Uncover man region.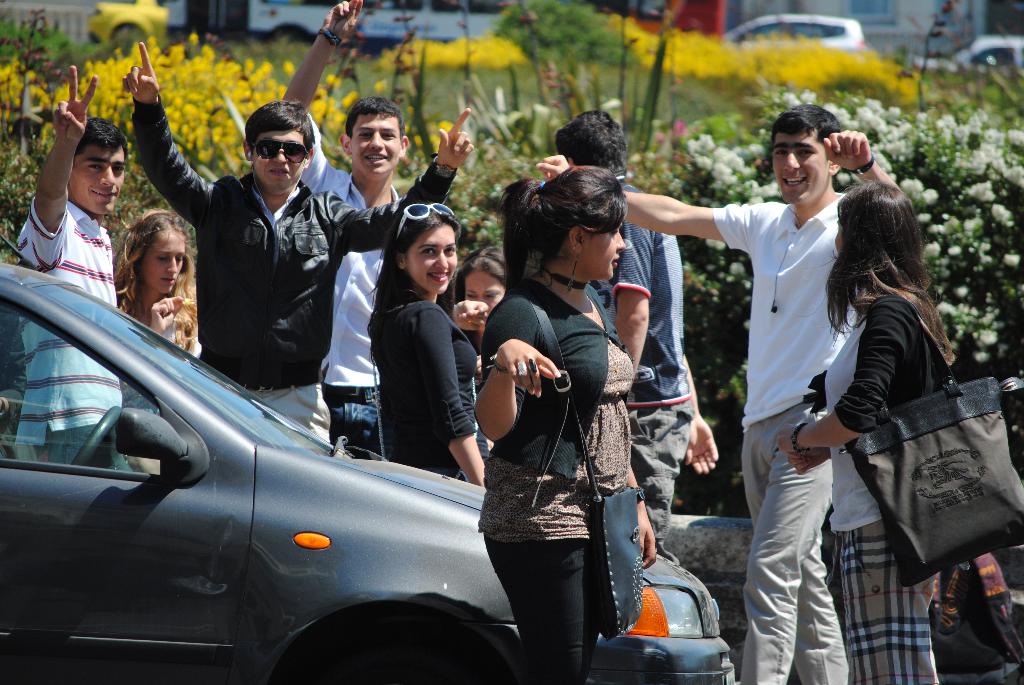
Uncovered: crop(532, 102, 900, 681).
